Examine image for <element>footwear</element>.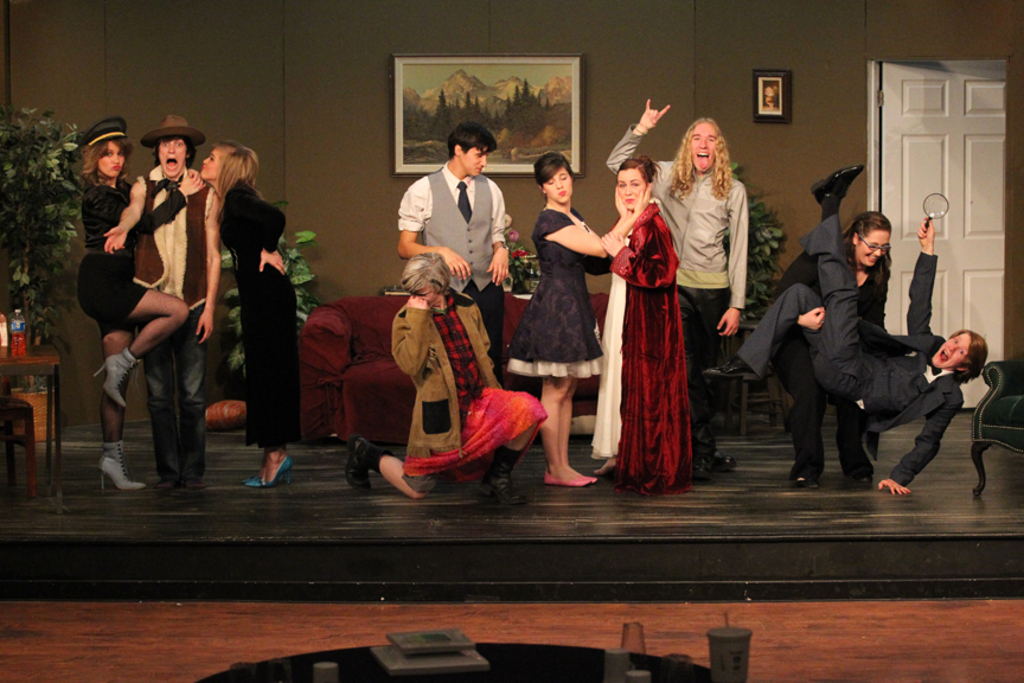
Examination result: bbox=[577, 472, 596, 485].
